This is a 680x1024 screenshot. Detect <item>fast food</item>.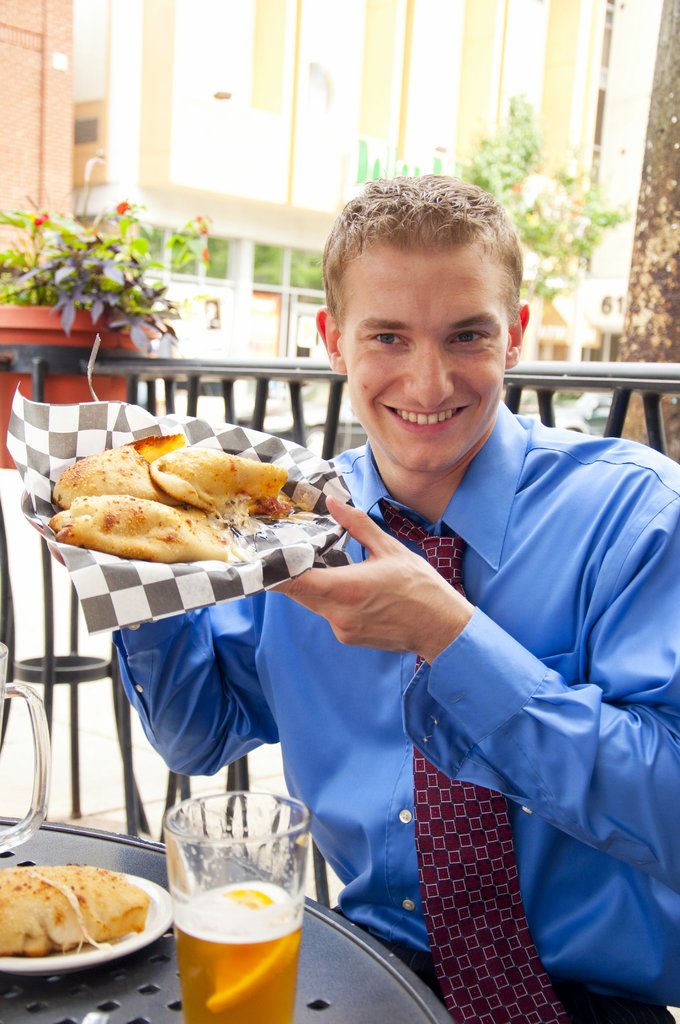
<bbox>0, 872, 95, 951</bbox>.
